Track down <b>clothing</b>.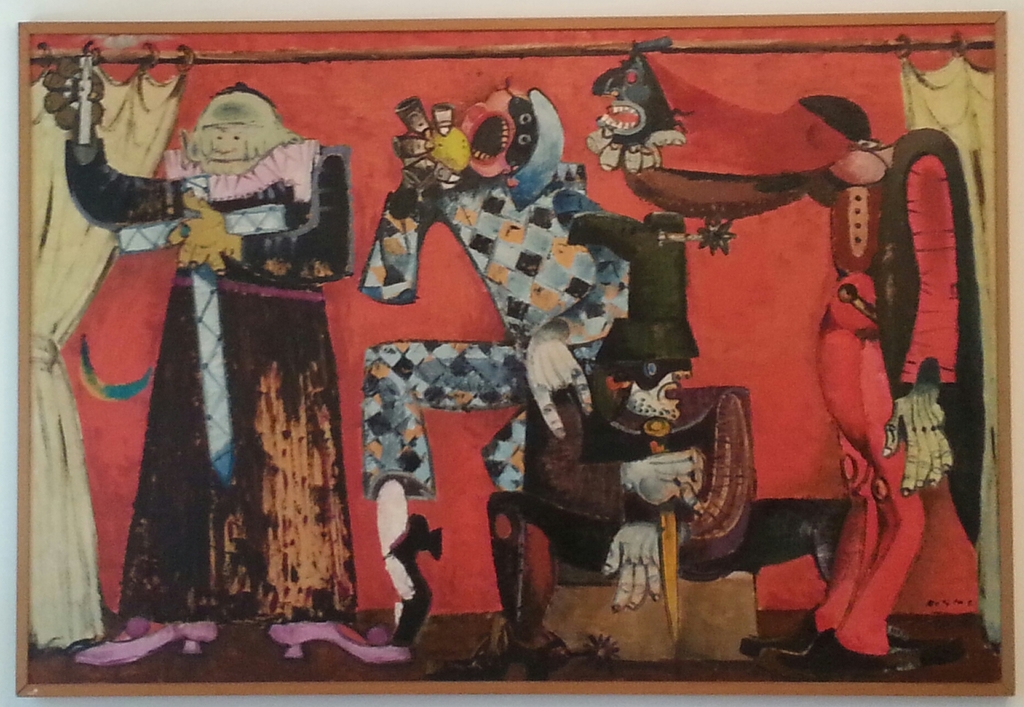
Tracked to detection(361, 162, 701, 501).
